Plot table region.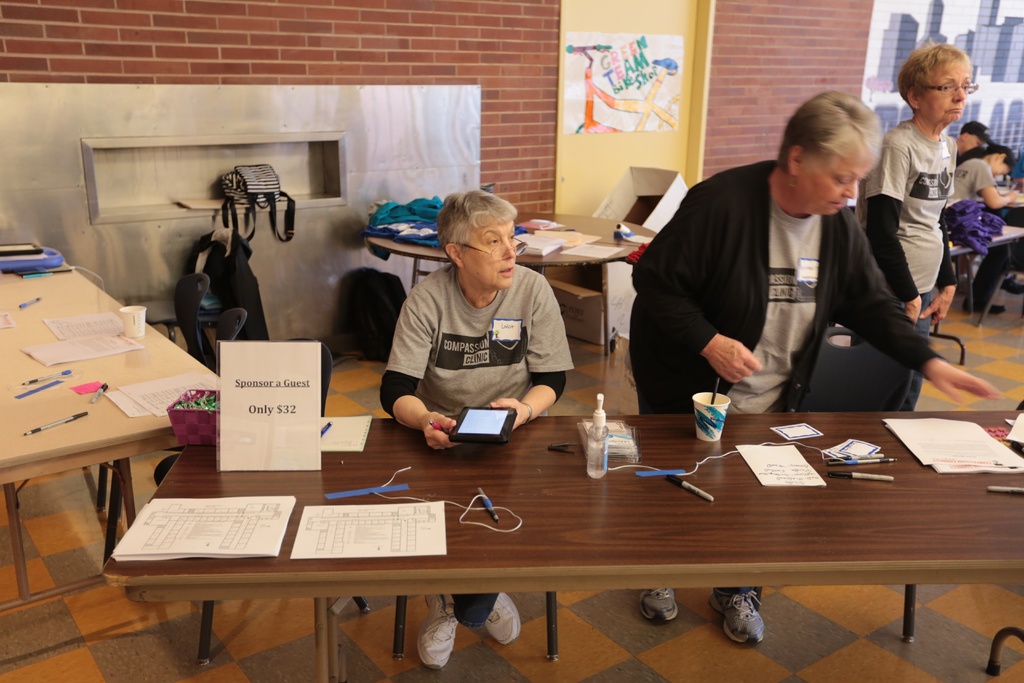
Plotted at [102,409,1023,682].
